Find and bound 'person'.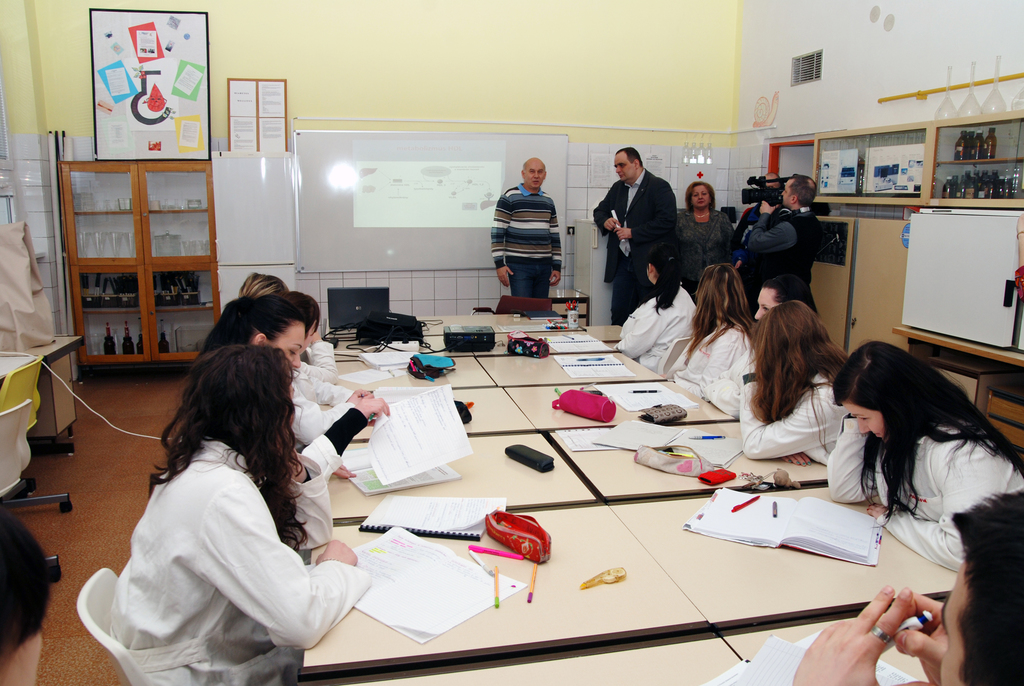
Bound: 824:341:1023:569.
